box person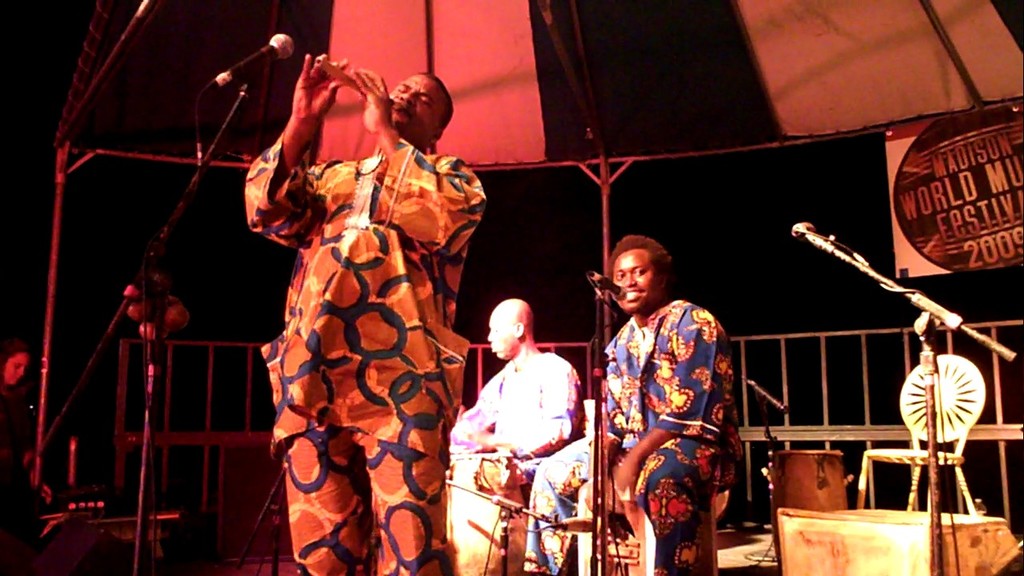
box(0, 340, 39, 575)
